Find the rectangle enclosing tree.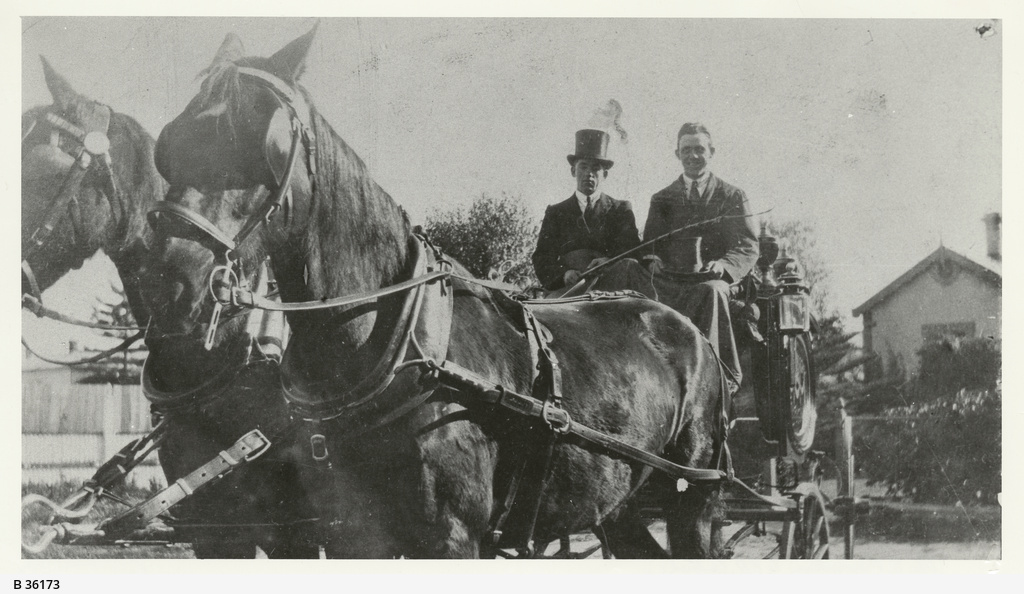
[left=418, top=191, right=542, bottom=299].
